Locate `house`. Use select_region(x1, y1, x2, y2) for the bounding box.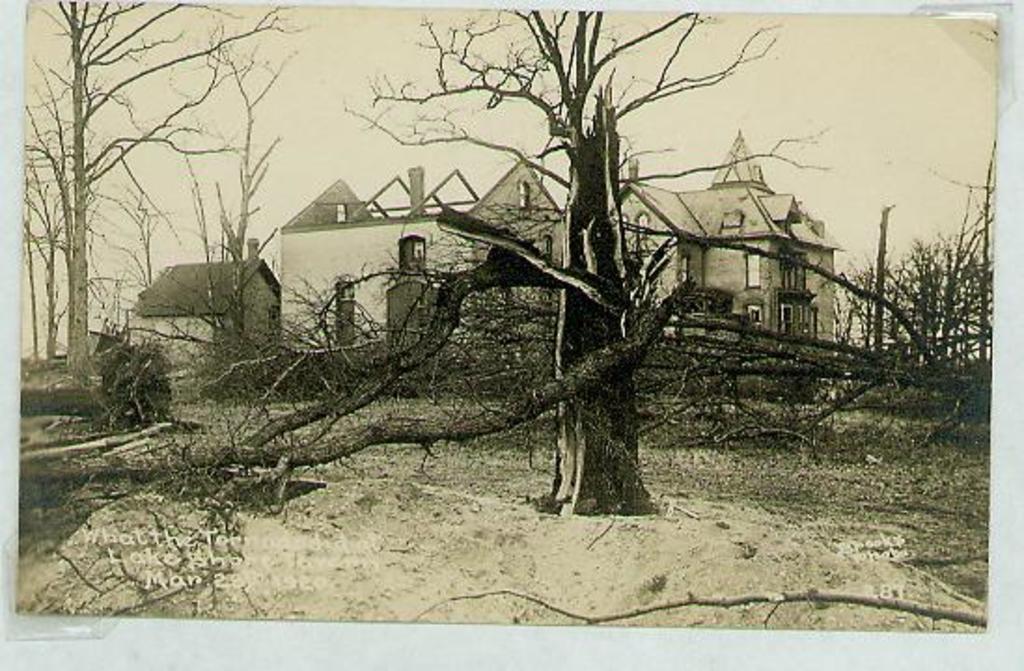
select_region(129, 235, 285, 373).
